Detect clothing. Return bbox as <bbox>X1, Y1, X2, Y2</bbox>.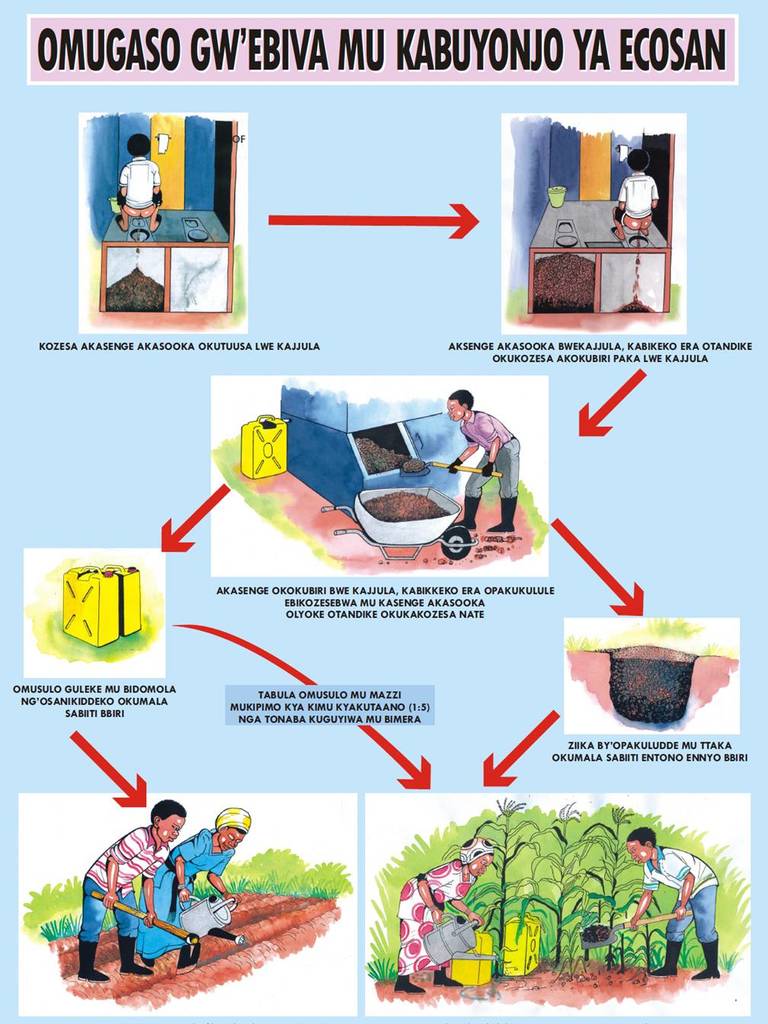
<bbox>618, 171, 658, 232</bbox>.
